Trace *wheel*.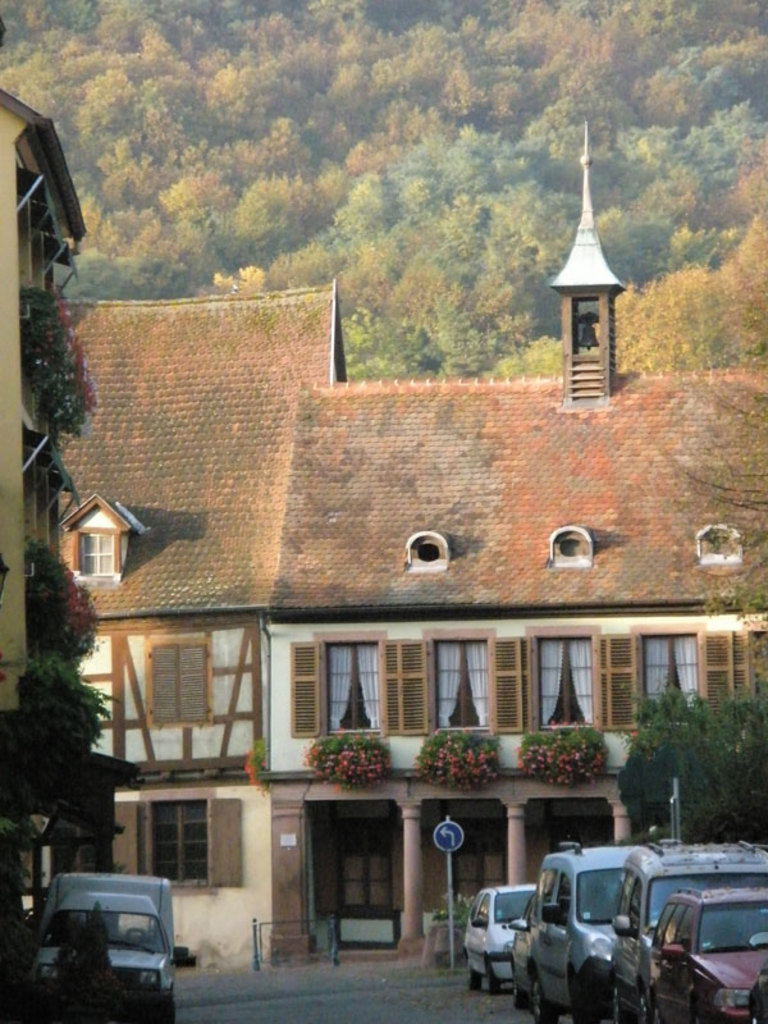
Traced to detection(507, 978, 527, 1007).
